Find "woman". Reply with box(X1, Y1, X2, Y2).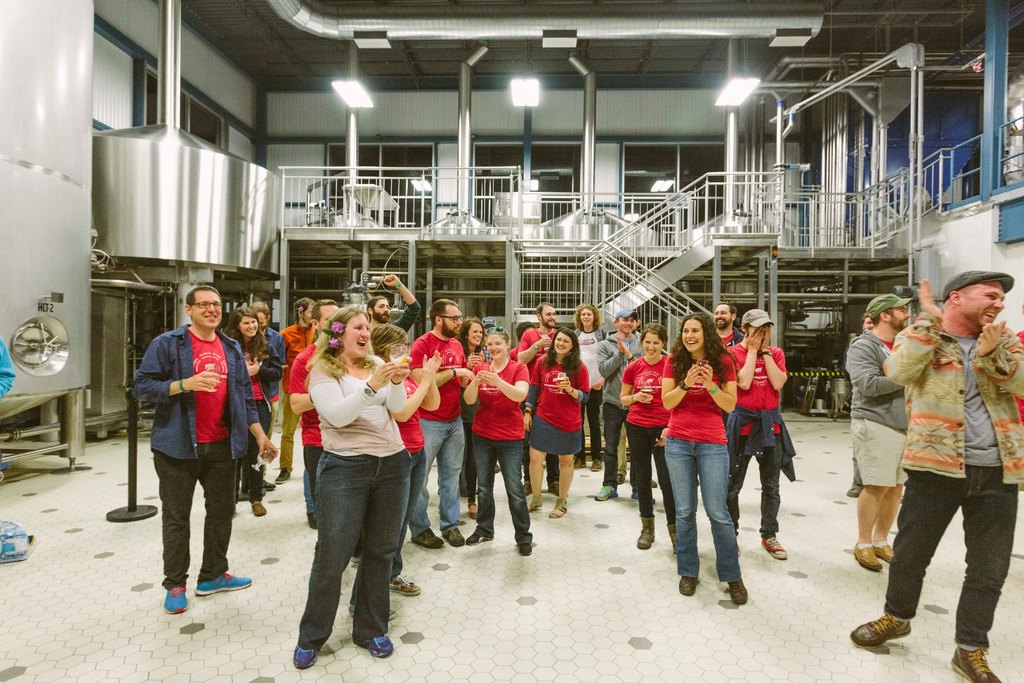
box(280, 315, 429, 670).
